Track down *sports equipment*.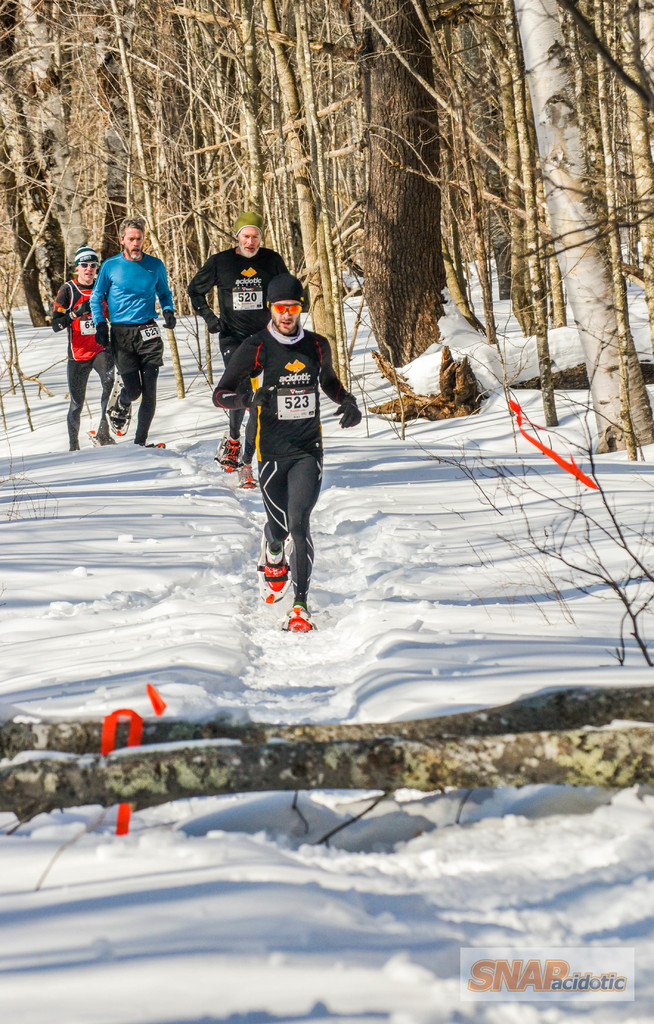
Tracked to BBox(104, 376, 134, 438).
